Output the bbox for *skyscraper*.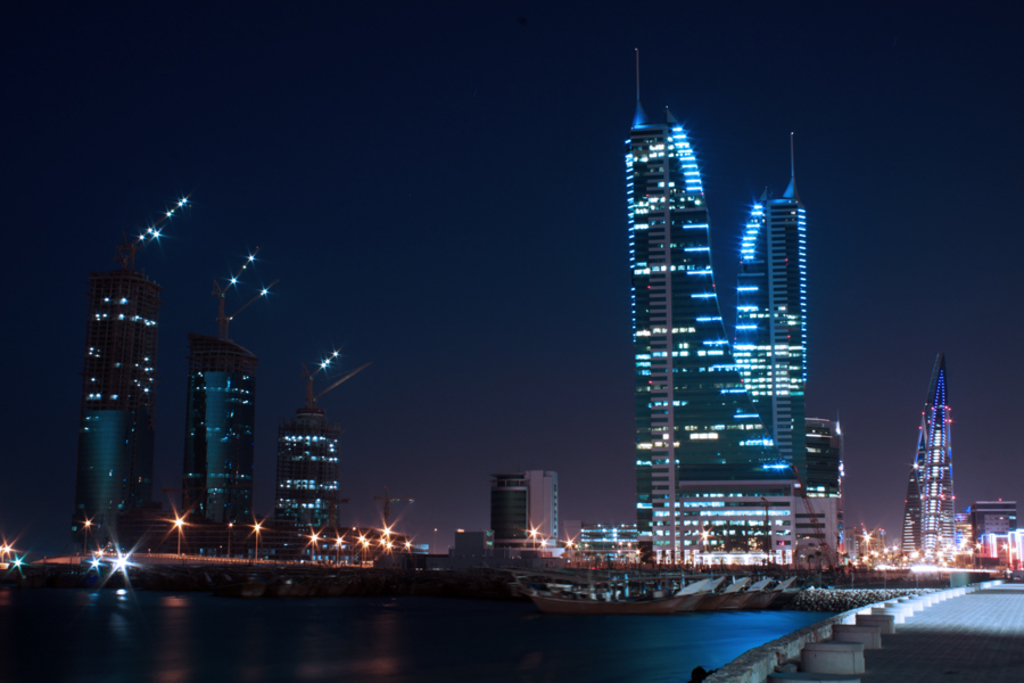
899:349:956:556.
